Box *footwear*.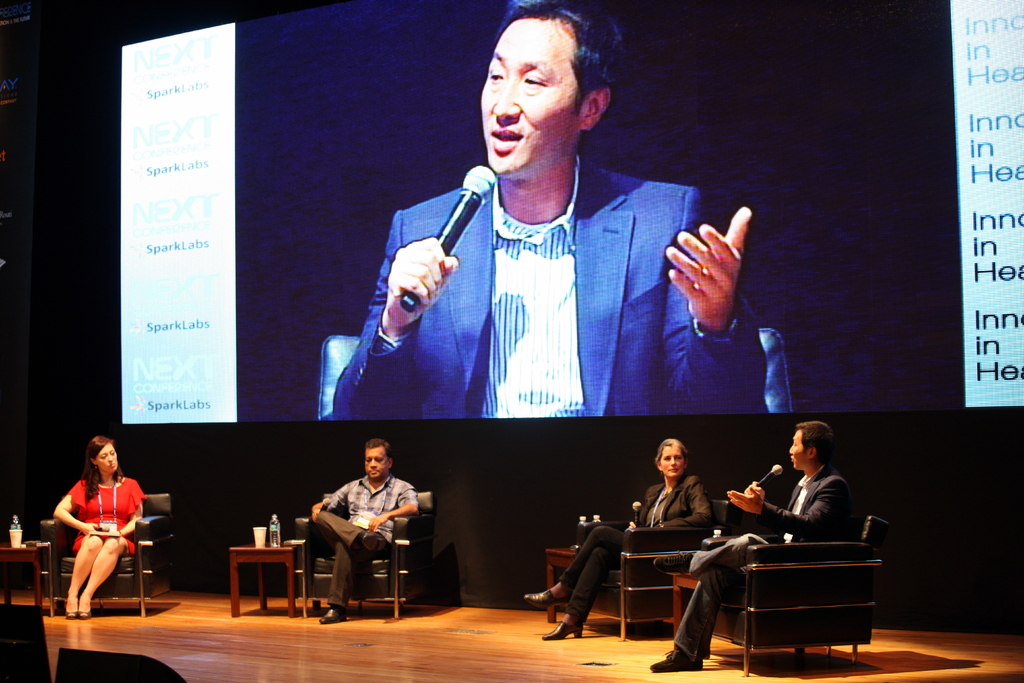
<bbox>652, 646, 701, 675</bbox>.
